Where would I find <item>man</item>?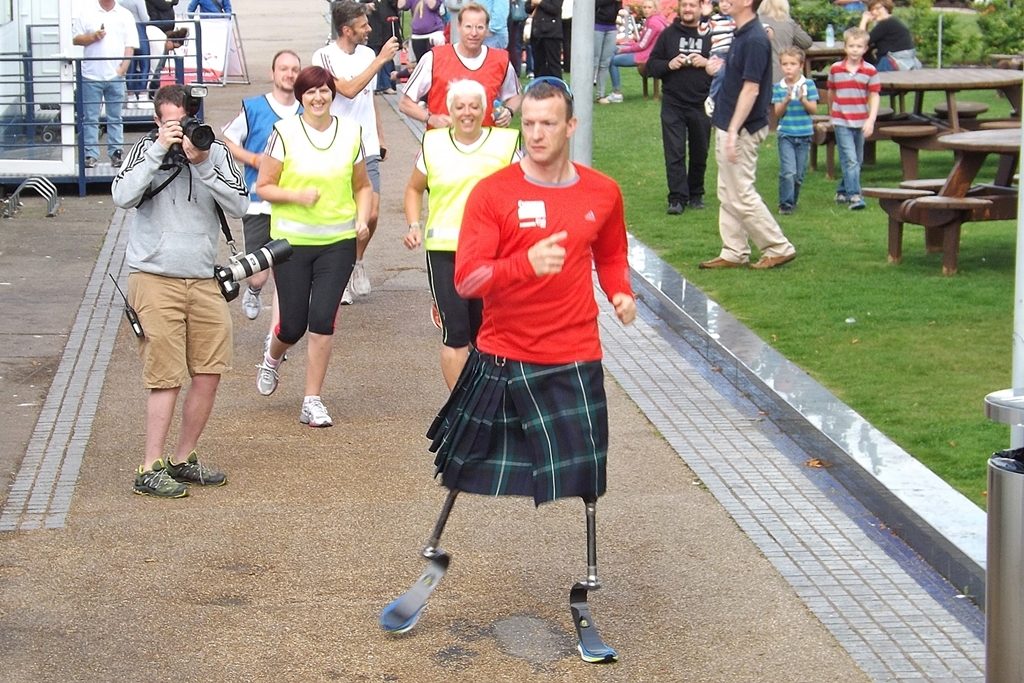
At box=[691, 0, 791, 275].
